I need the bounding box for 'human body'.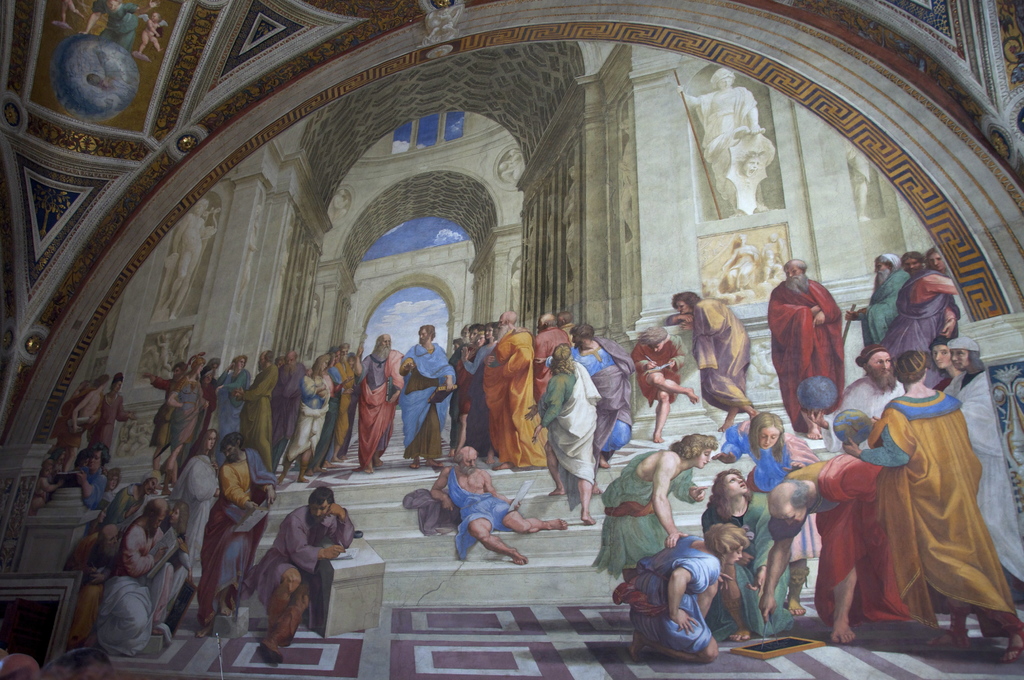
Here it is: select_region(425, 465, 568, 564).
